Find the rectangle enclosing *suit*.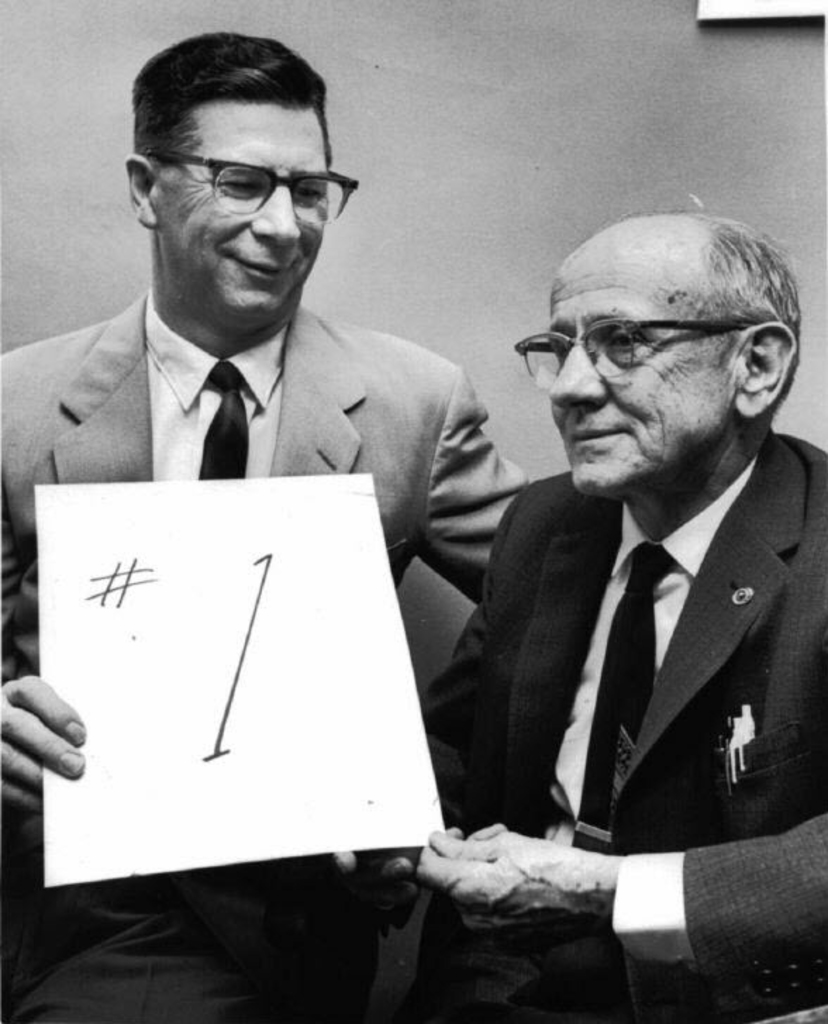
region(432, 339, 822, 942).
